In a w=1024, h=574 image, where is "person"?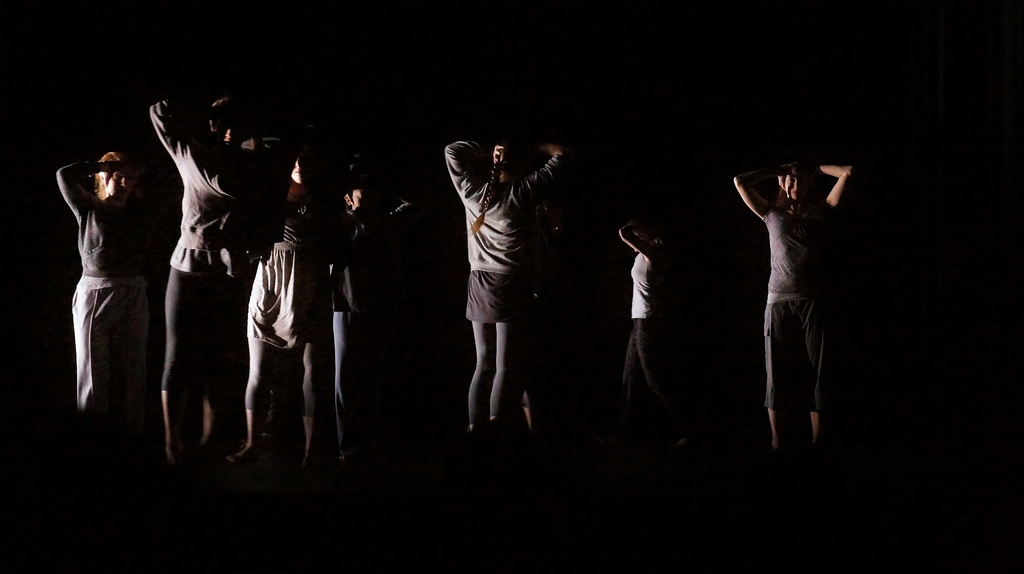
324, 145, 415, 450.
